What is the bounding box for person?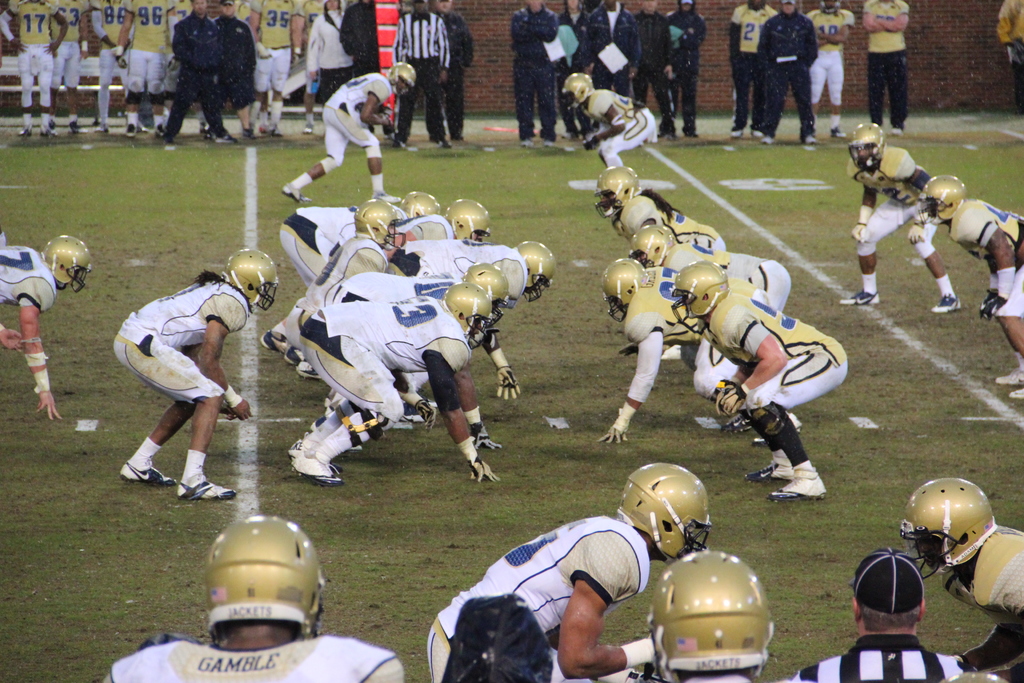
(x1=748, y1=0, x2=844, y2=136).
